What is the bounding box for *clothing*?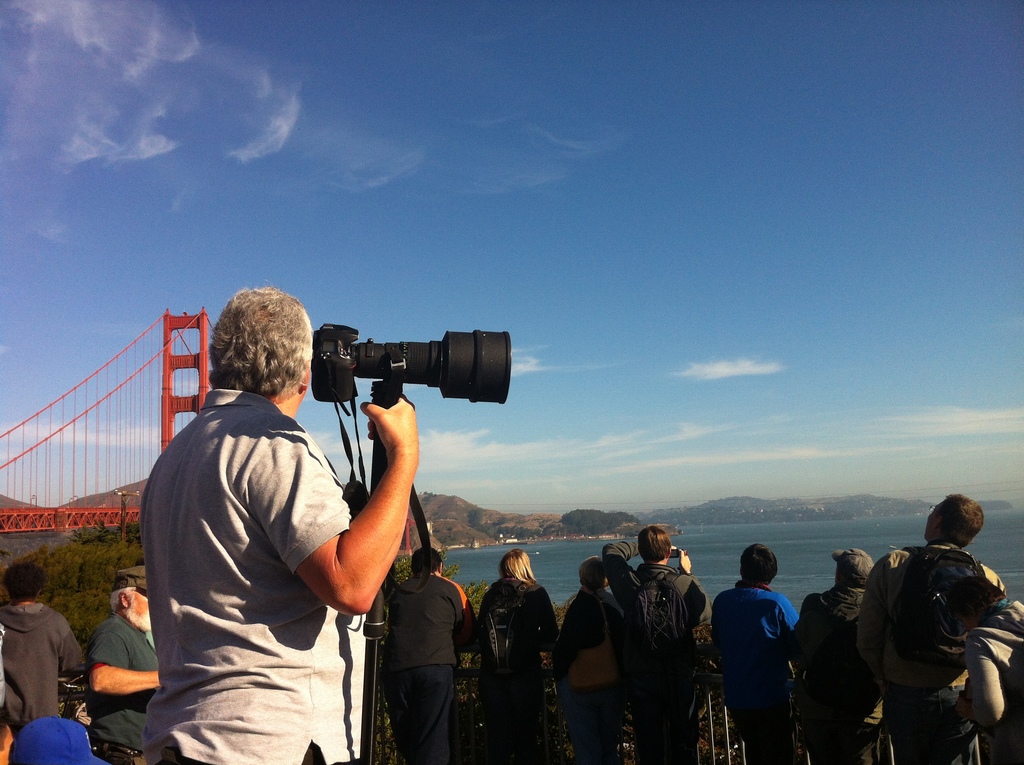
{"left": 0, "top": 605, "right": 84, "bottom": 734}.
